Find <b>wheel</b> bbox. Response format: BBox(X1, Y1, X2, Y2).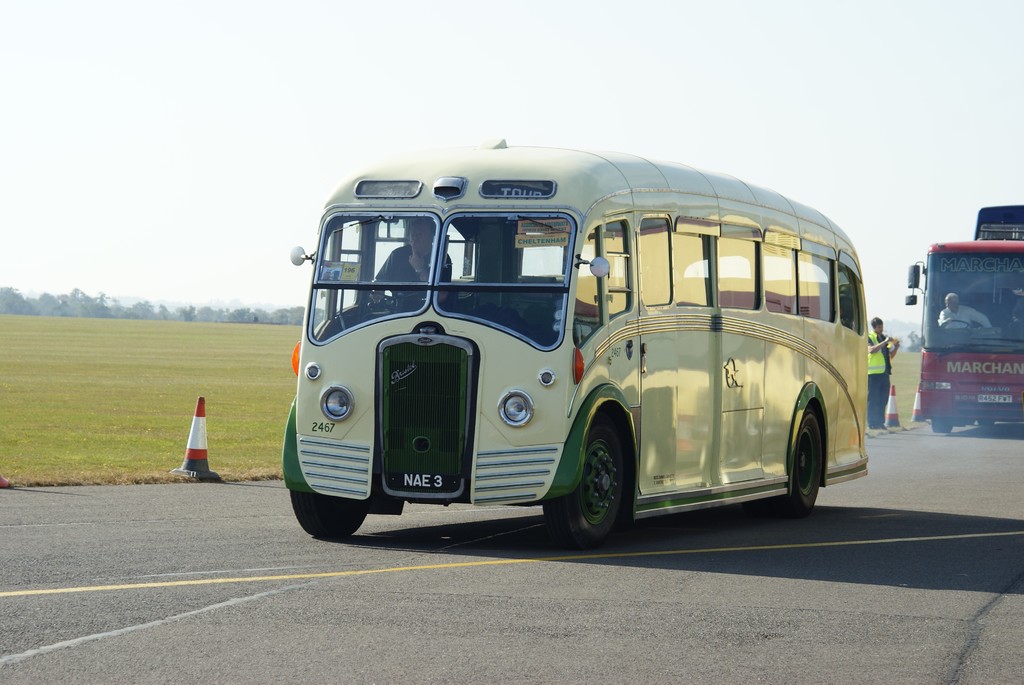
BBox(289, 492, 369, 539).
